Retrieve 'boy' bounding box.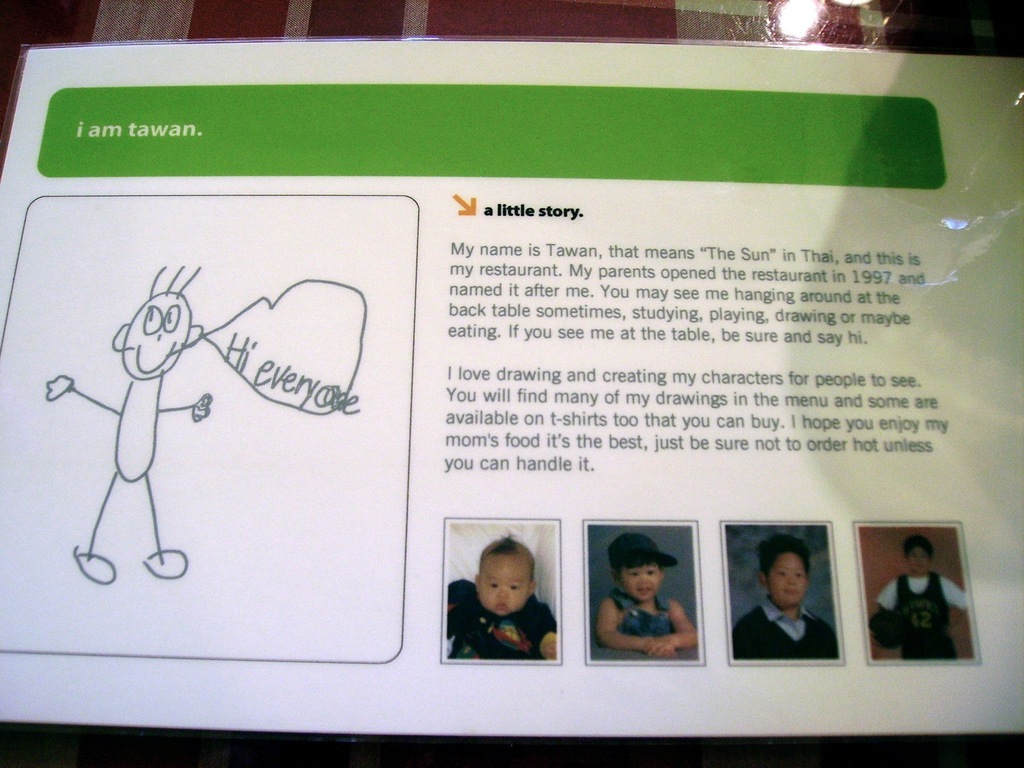
Bounding box: box=[588, 540, 709, 676].
